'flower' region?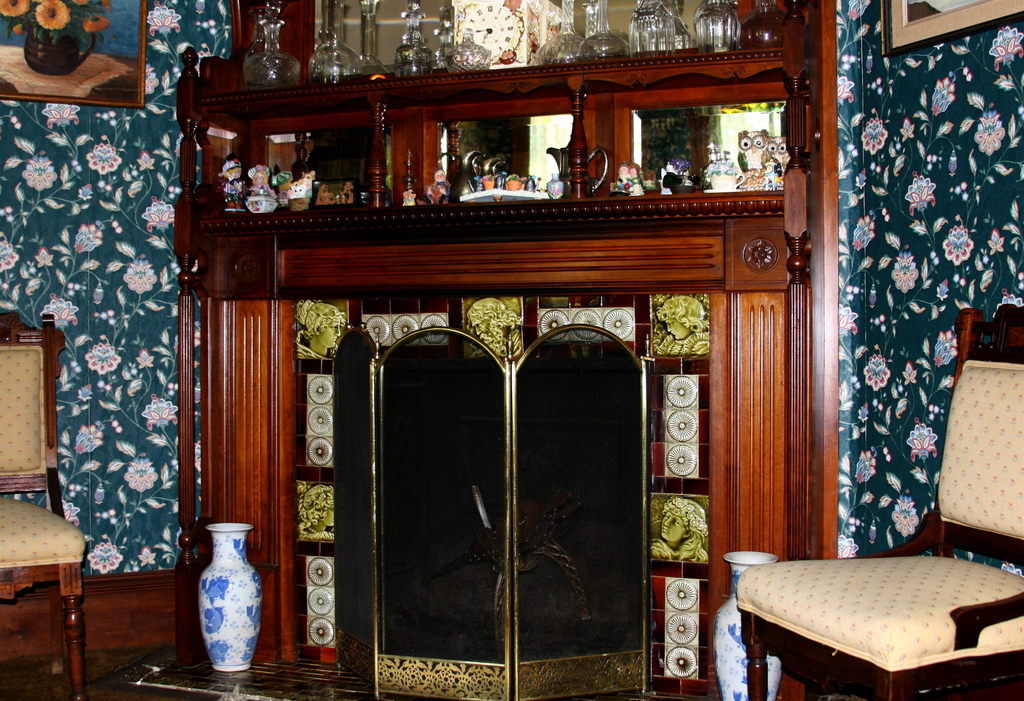
crop(985, 232, 1002, 255)
